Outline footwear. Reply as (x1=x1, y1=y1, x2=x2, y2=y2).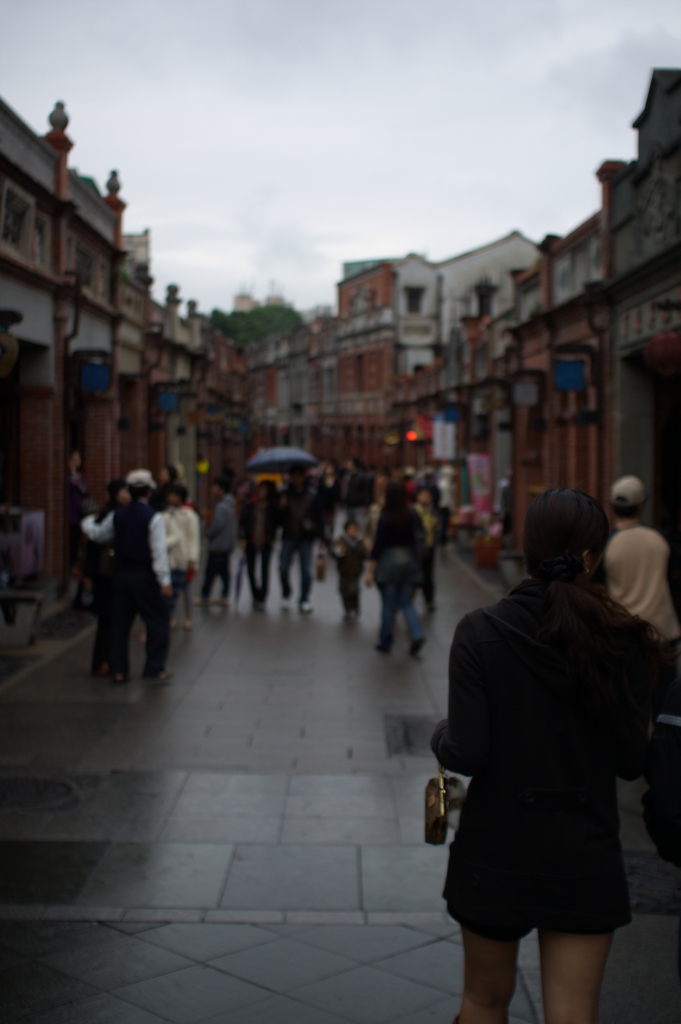
(x1=297, y1=597, x2=316, y2=615).
